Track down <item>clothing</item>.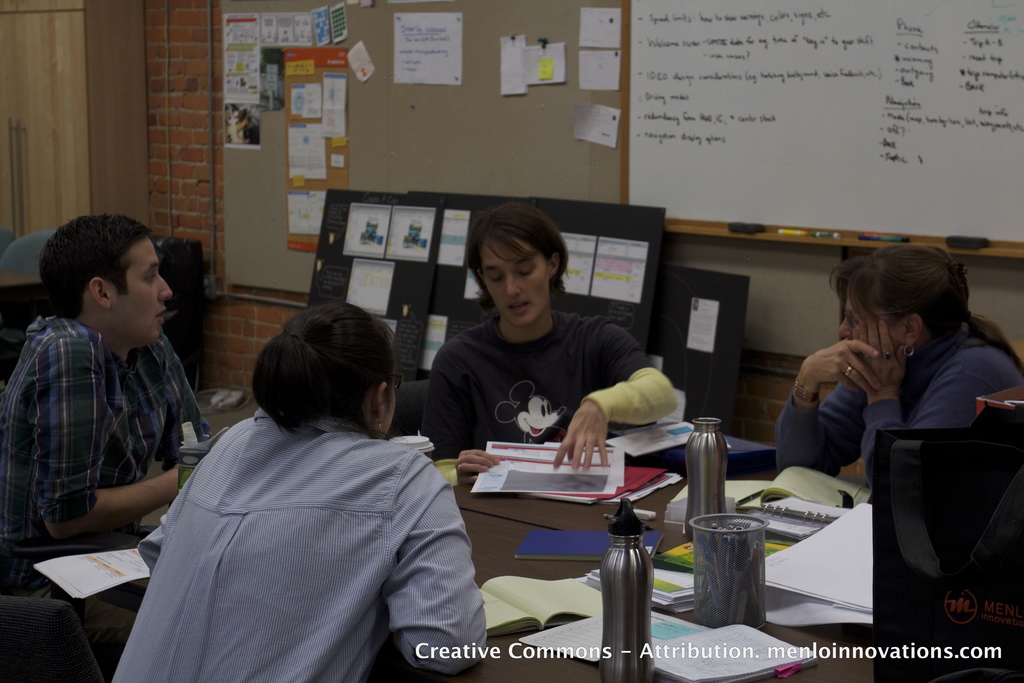
Tracked to box=[772, 331, 1020, 487].
